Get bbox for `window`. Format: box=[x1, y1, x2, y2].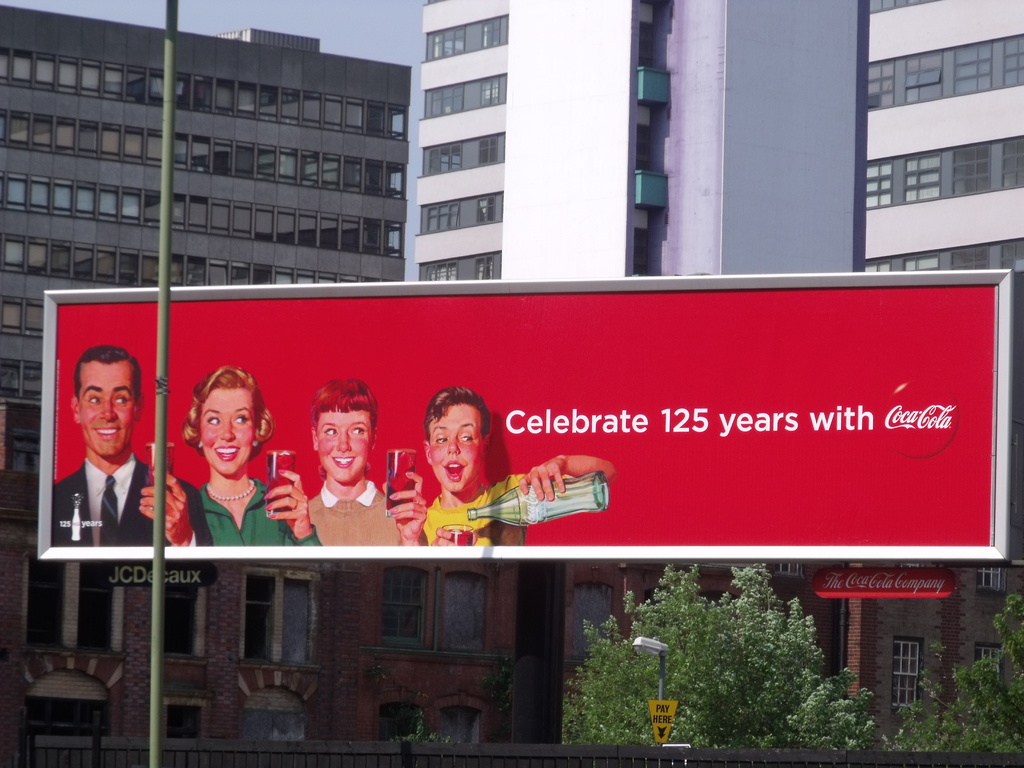
box=[976, 573, 1006, 591].
